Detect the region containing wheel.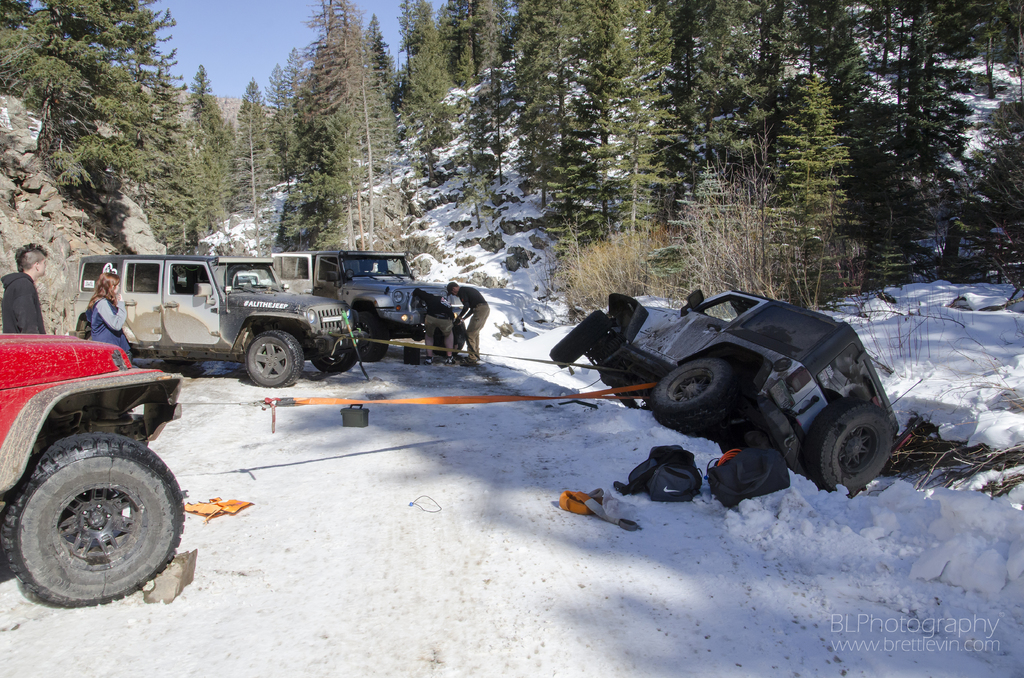
select_region(815, 408, 893, 477).
